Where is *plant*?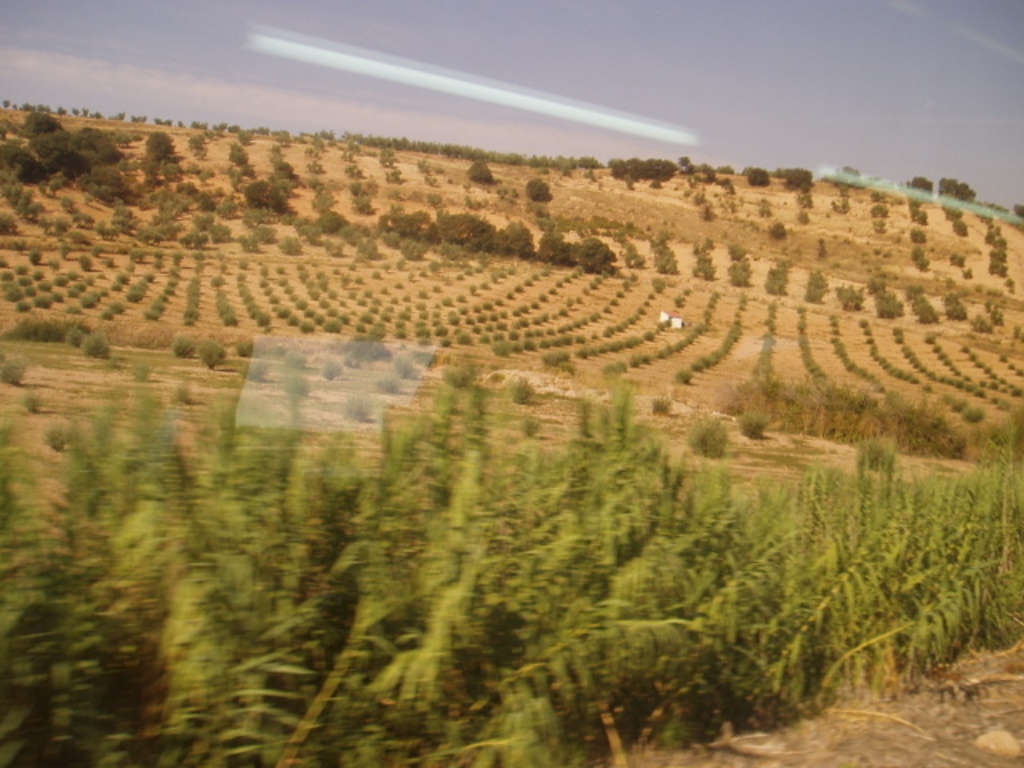
368 374 405 405.
